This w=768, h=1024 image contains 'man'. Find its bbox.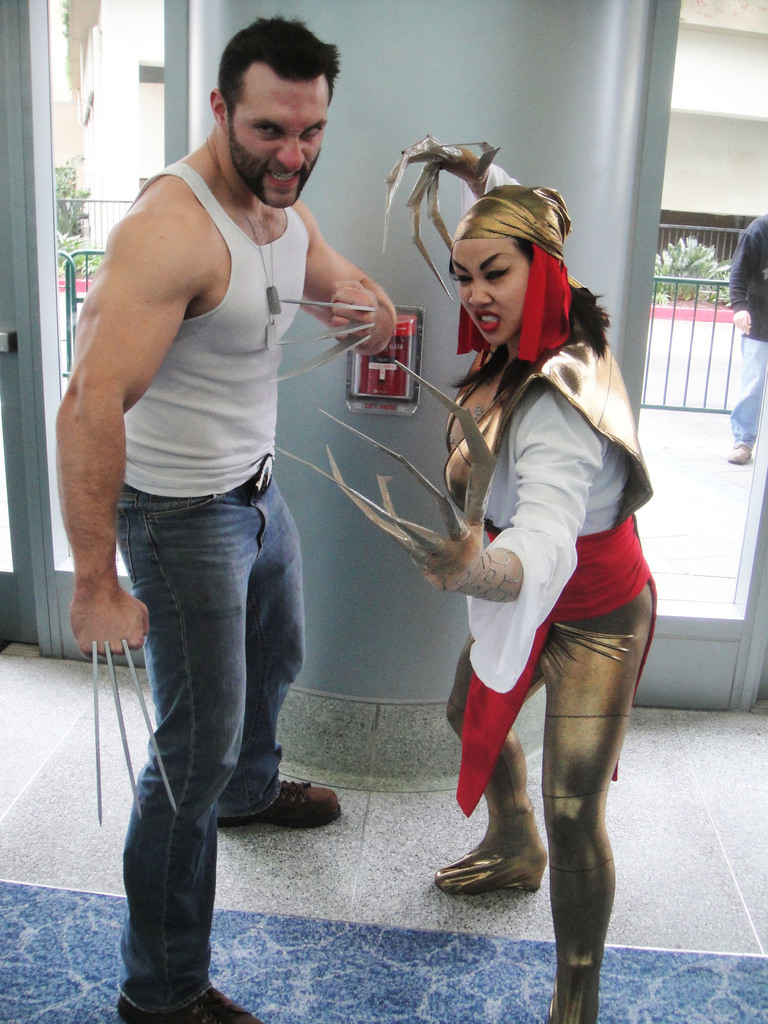
{"left": 724, "top": 202, "right": 763, "bottom": 466}.
